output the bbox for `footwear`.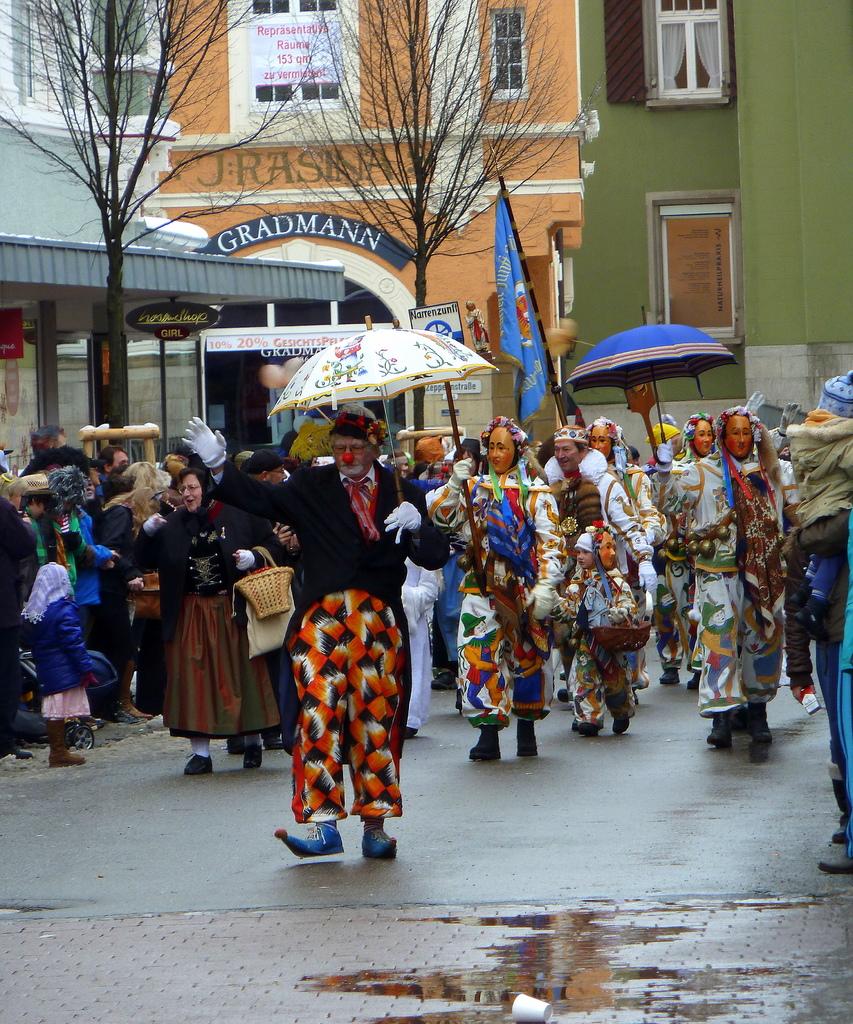
bbox=[115, 703, 152, 724].
